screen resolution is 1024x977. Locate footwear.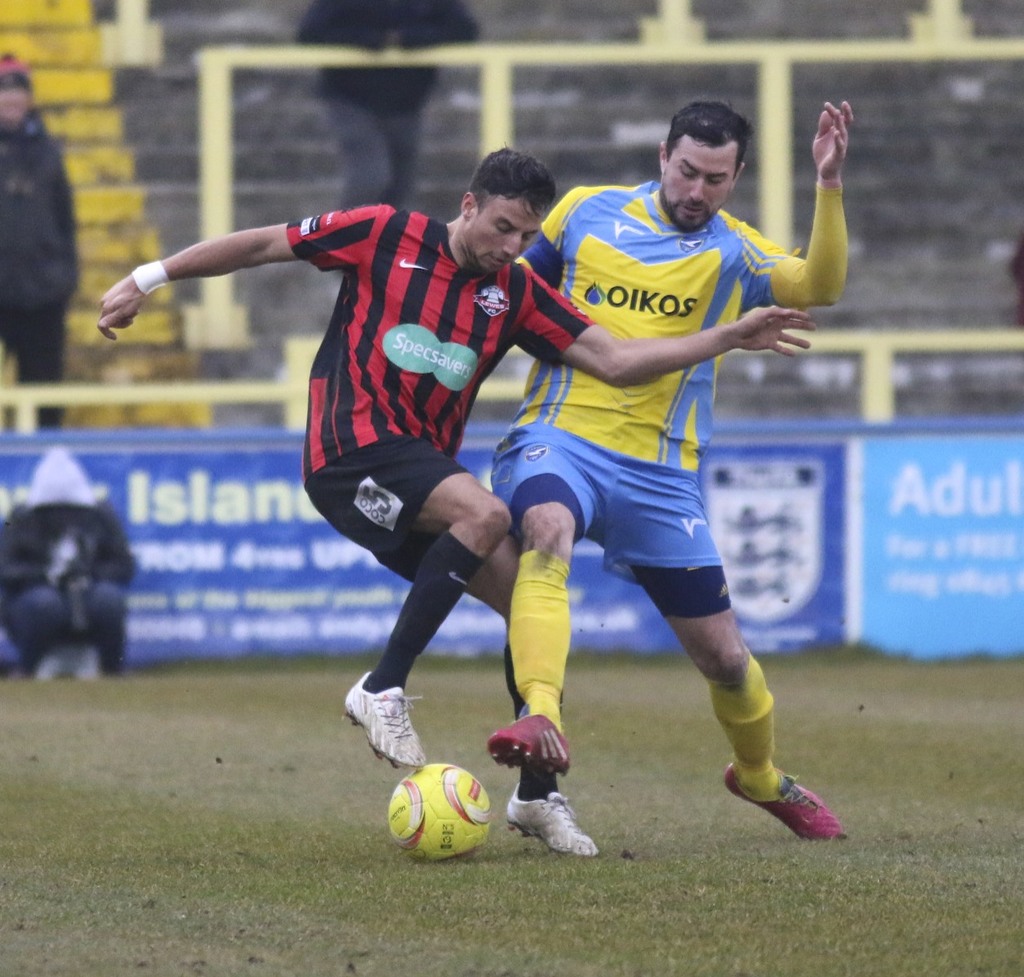
486,708,568,782.
